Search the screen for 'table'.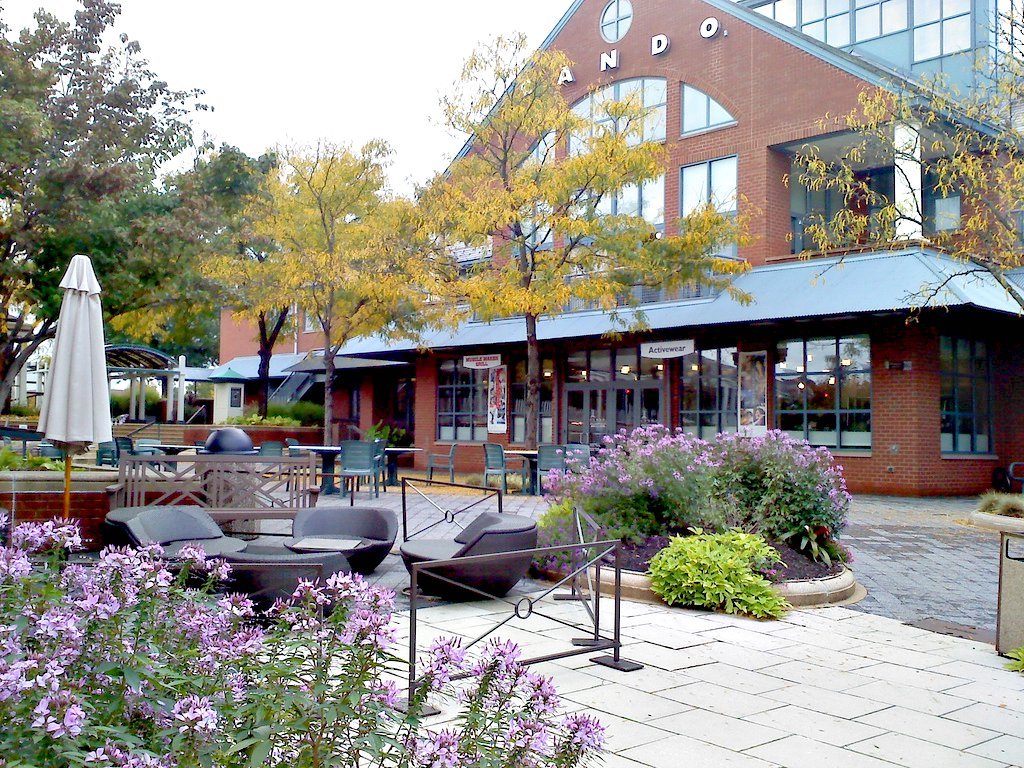
Found at (left=290, top=444, right=340, bottom=495).
